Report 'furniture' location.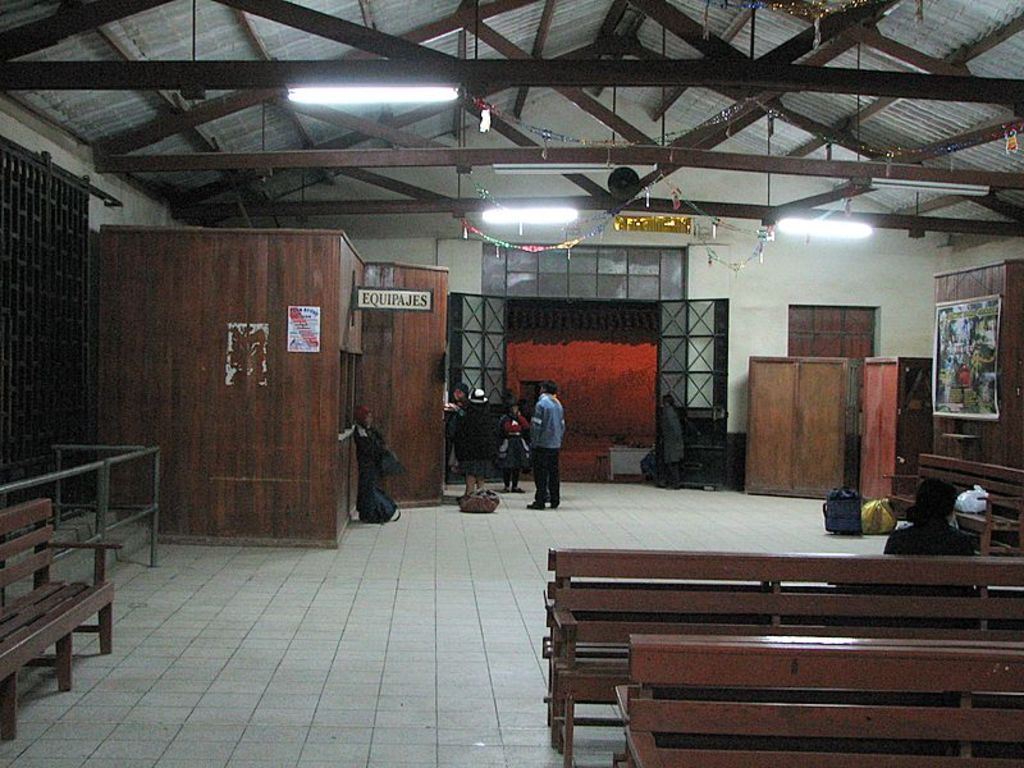
Report: [937, 260, 1023, 470].
